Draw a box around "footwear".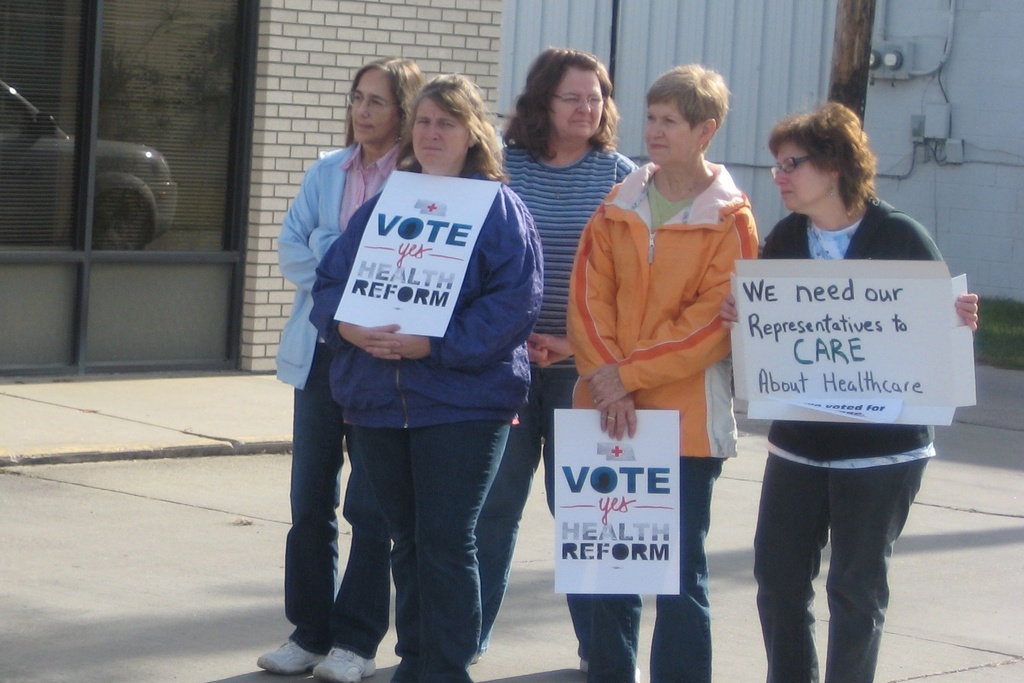
rect(255, 638, 317, 681).
